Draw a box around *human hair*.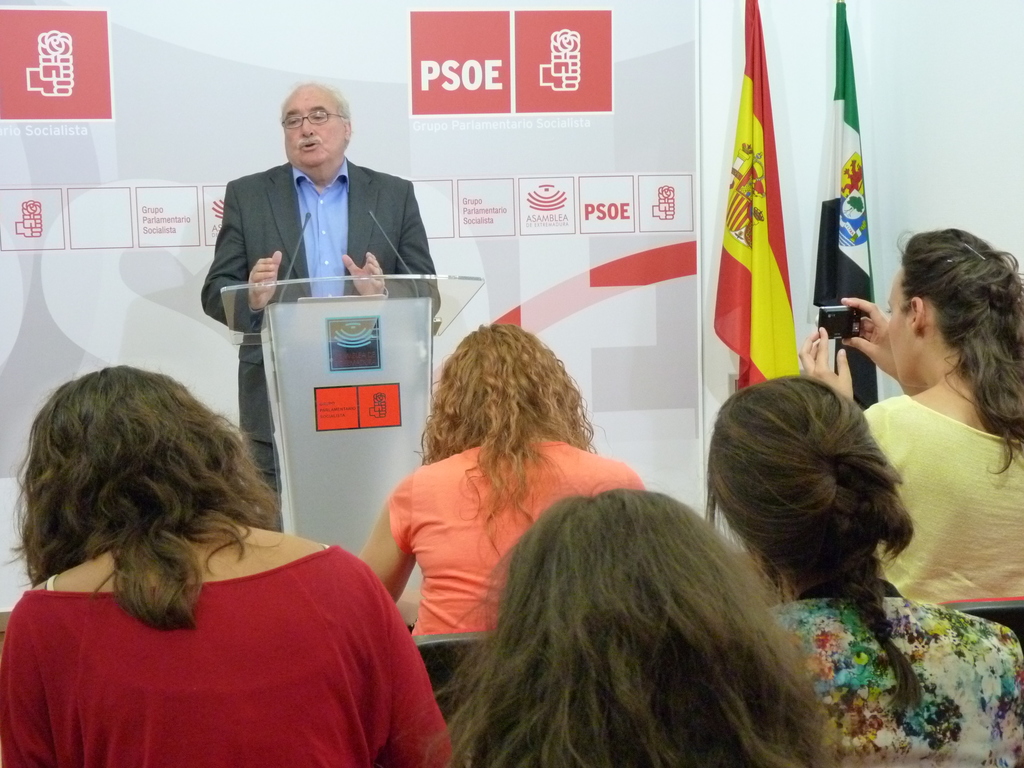
Rect(700, 367, 924, 713).
